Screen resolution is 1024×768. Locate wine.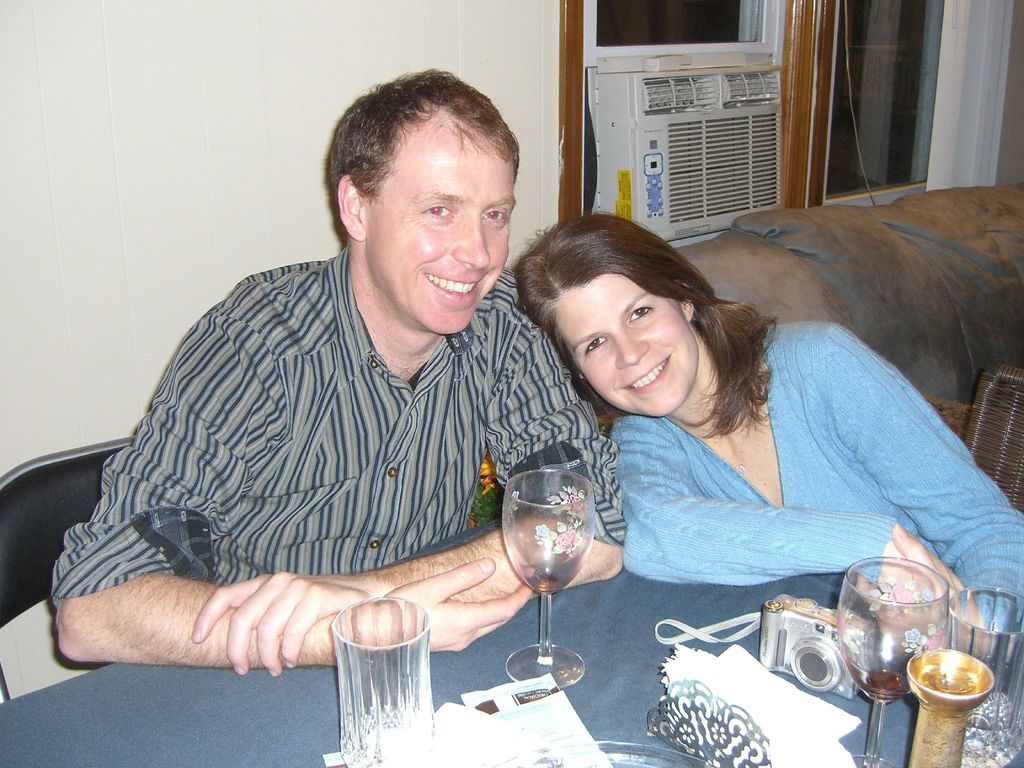
region(856, 673, 910, 699).
